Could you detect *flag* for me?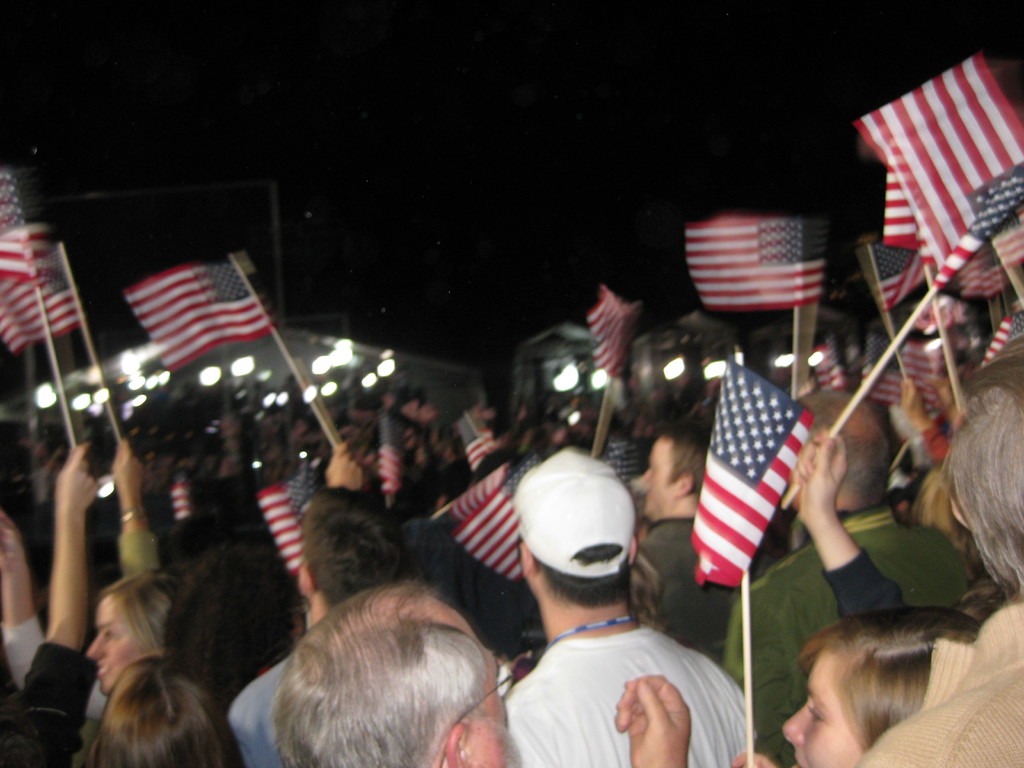
Detection result: [left=263, top=465, right=321, bottom=579].
